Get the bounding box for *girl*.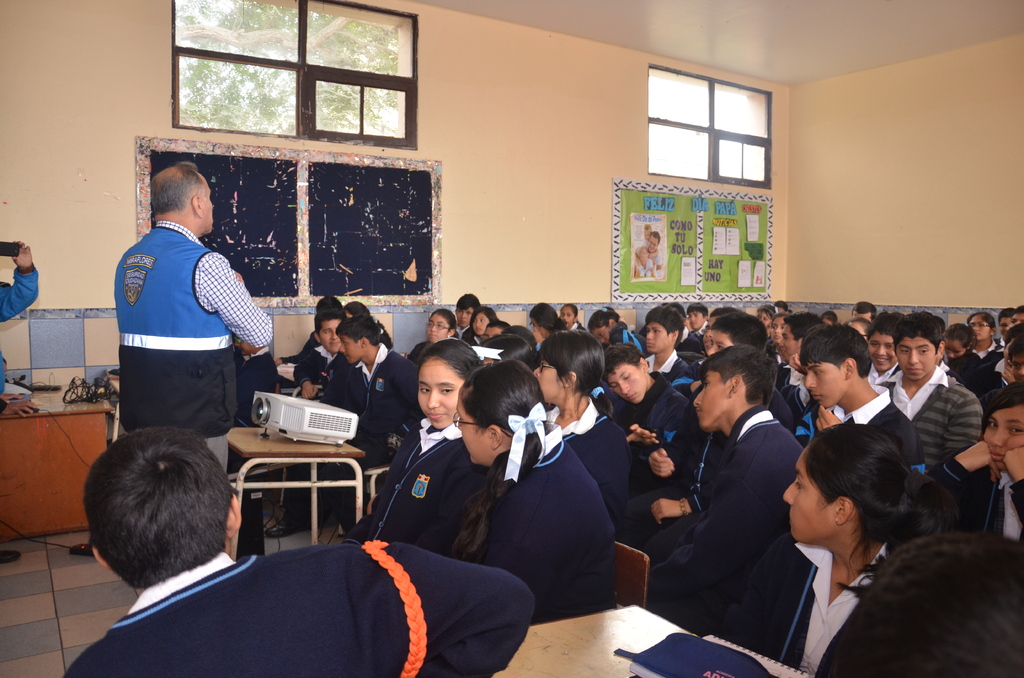
970,314,995,361.
